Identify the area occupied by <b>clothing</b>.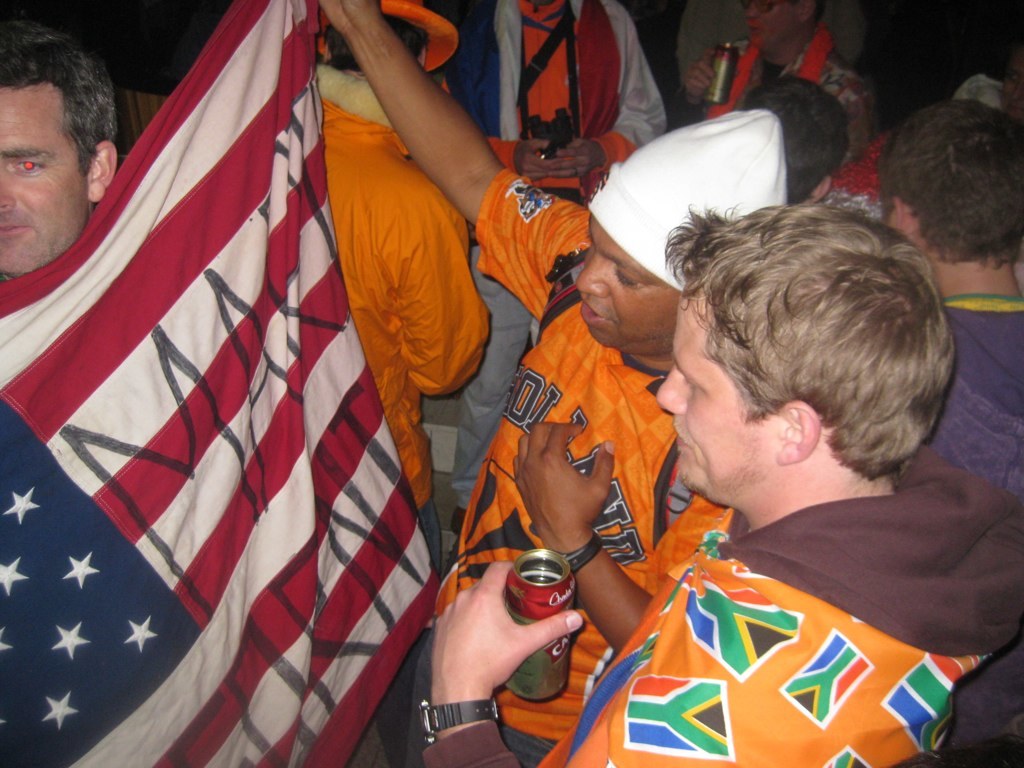
Area: (419,442,1023,767).
